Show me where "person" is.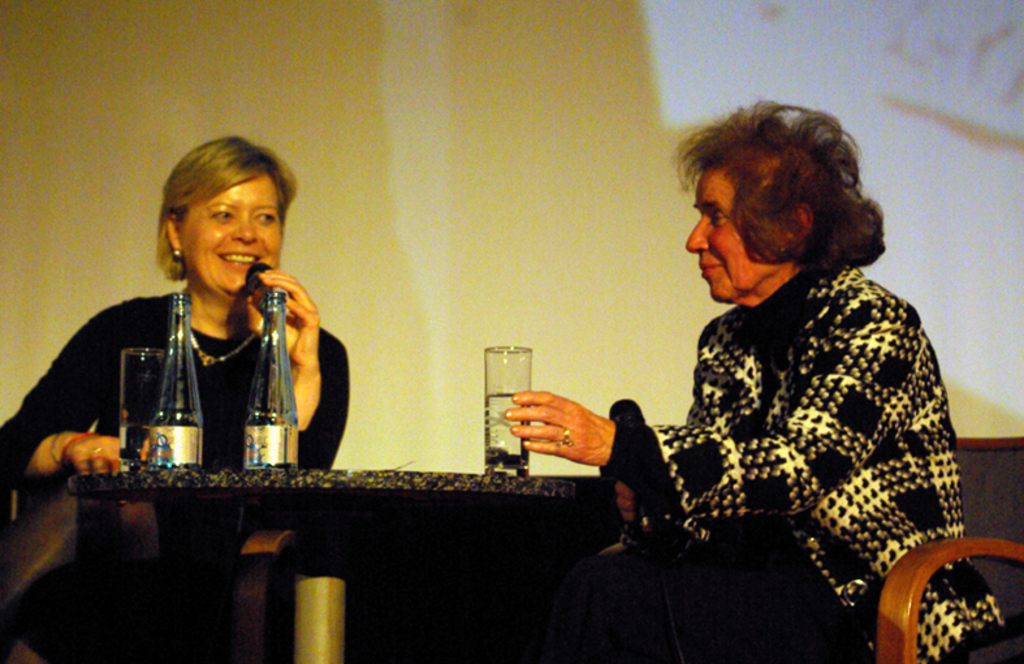
"person" is at <box>55,154,333,514</box>.
